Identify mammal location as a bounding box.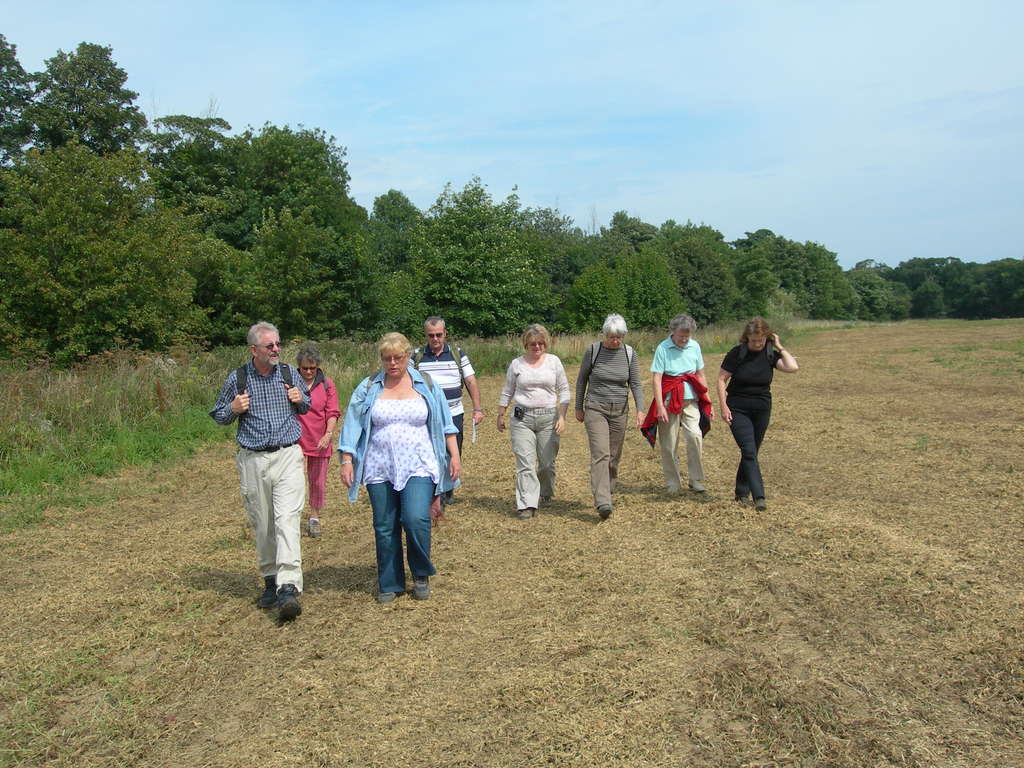
[651,319,718,497].
